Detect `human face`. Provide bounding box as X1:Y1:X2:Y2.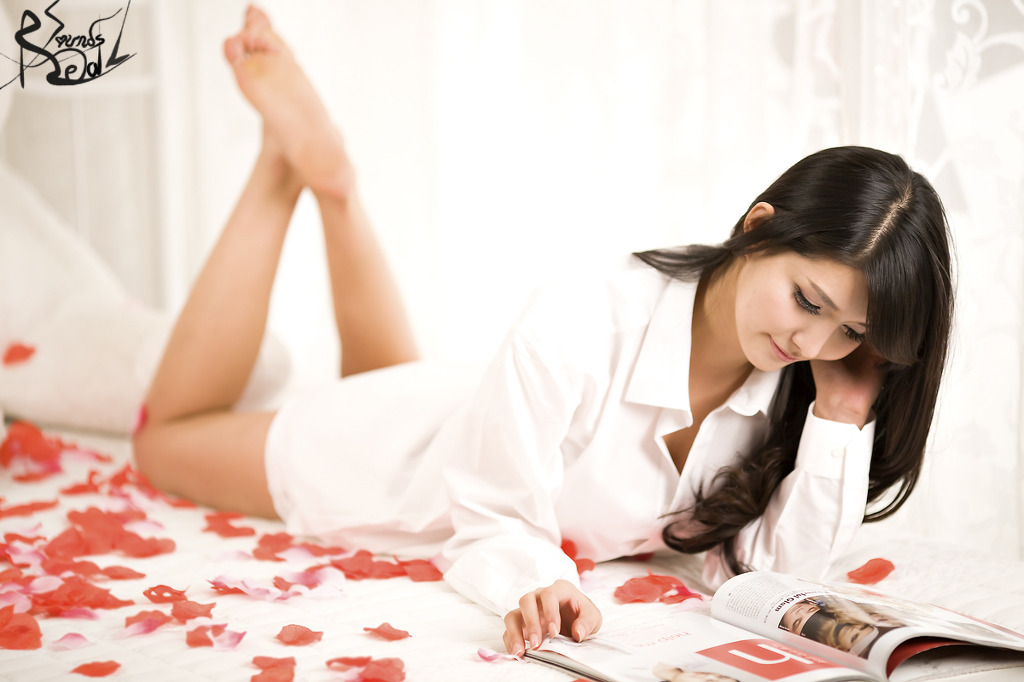
841:620:868:650.
